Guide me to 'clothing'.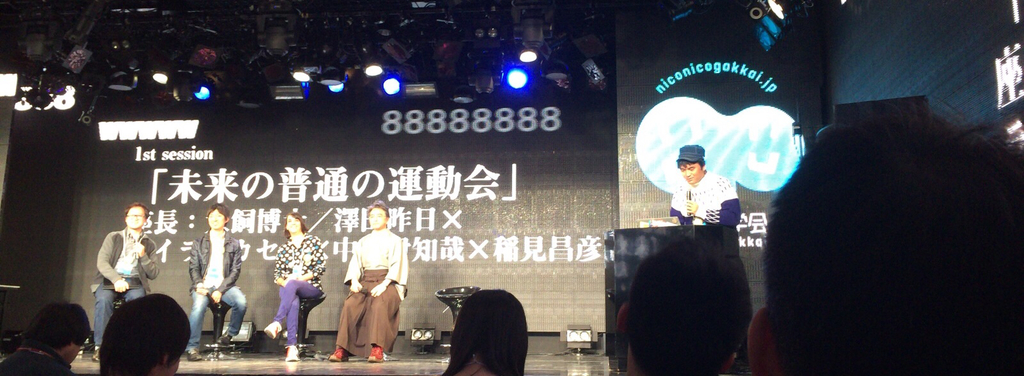
Guidance: <box>0,346,74,375</box>.
